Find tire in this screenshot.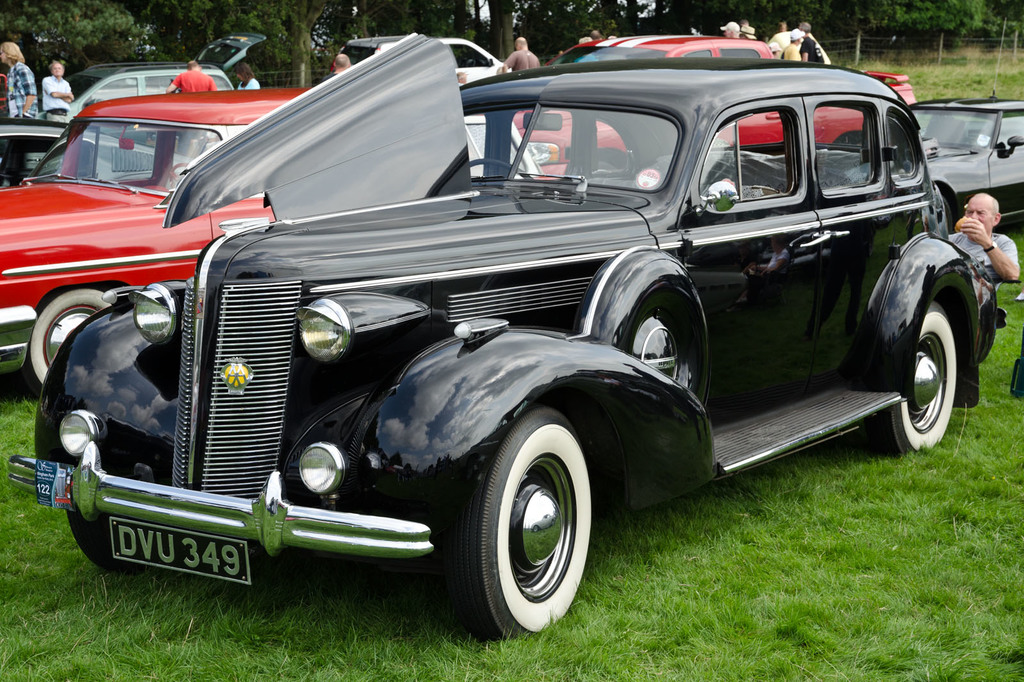
The bounding box for tire is rect(838, 136, 865, 147).
